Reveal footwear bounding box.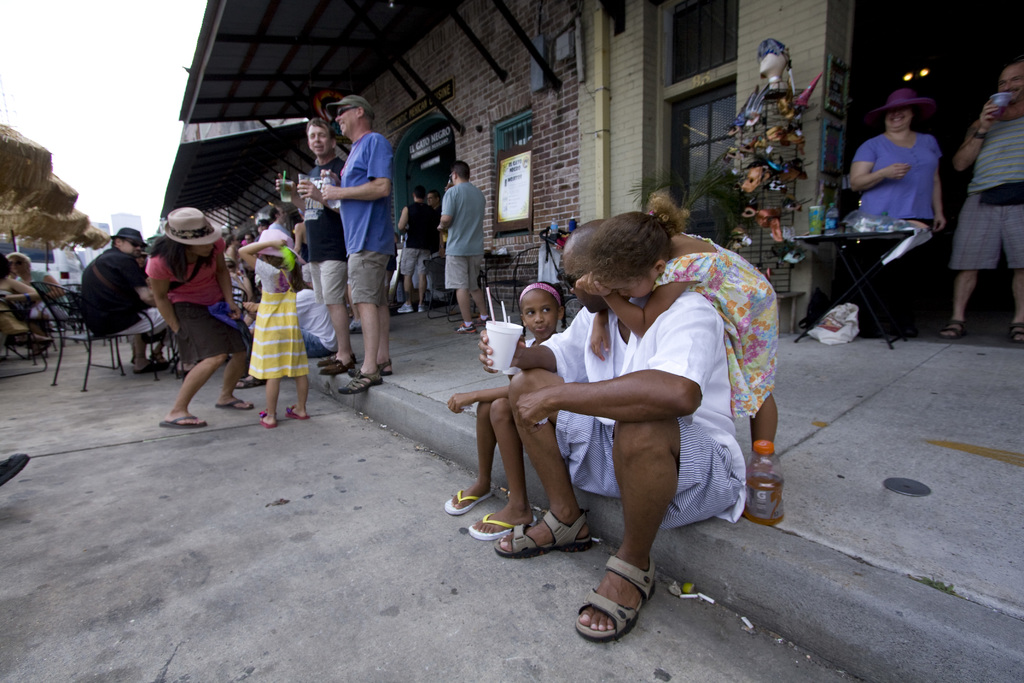
Revealed: <region>457, 323, 471, 334</region>.
